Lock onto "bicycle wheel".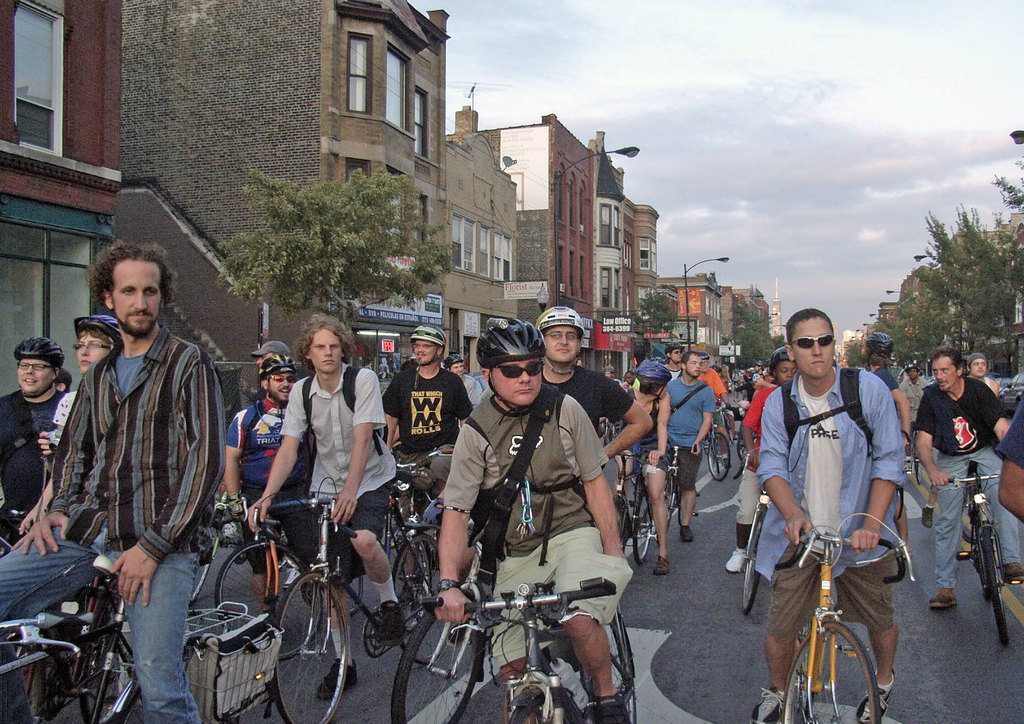
Locked: bbox=[390, 535, 451, 666].
